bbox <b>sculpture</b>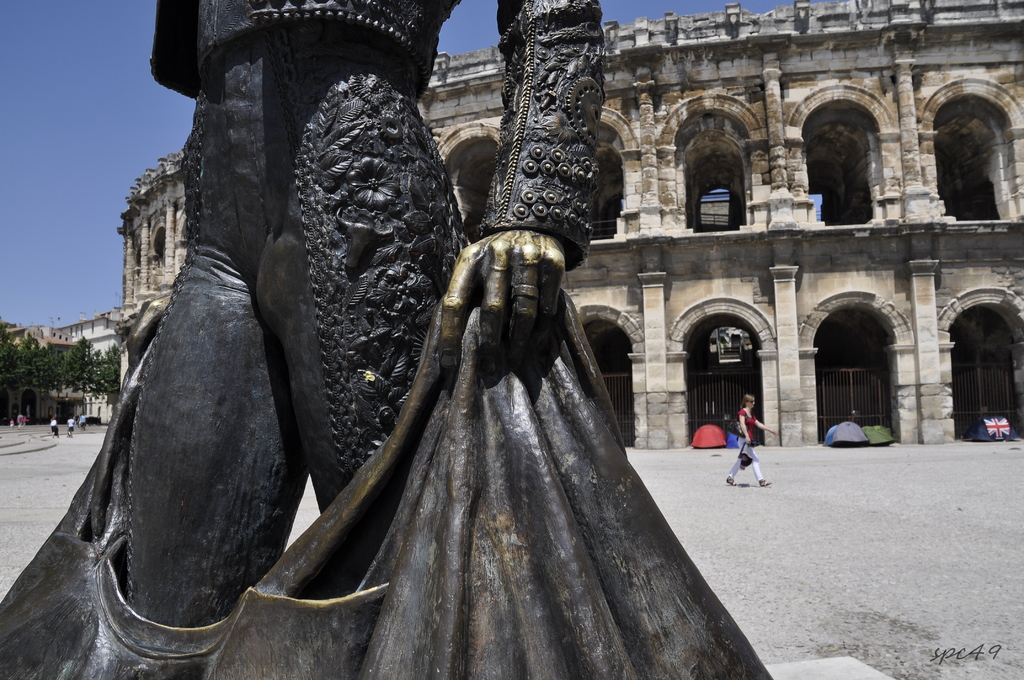
[left=0, top=0, right=779, bottom=679]
